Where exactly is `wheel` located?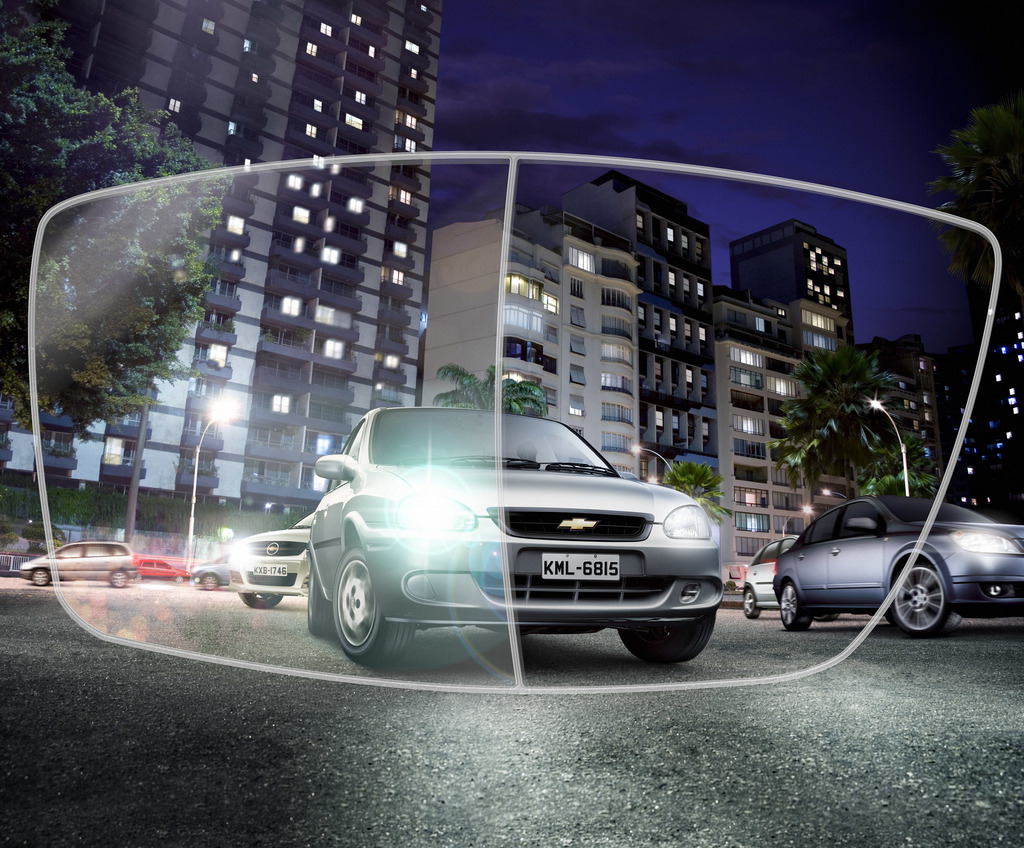
Its bounding box is x1=884 y1=563 x2=953 y2=634.
